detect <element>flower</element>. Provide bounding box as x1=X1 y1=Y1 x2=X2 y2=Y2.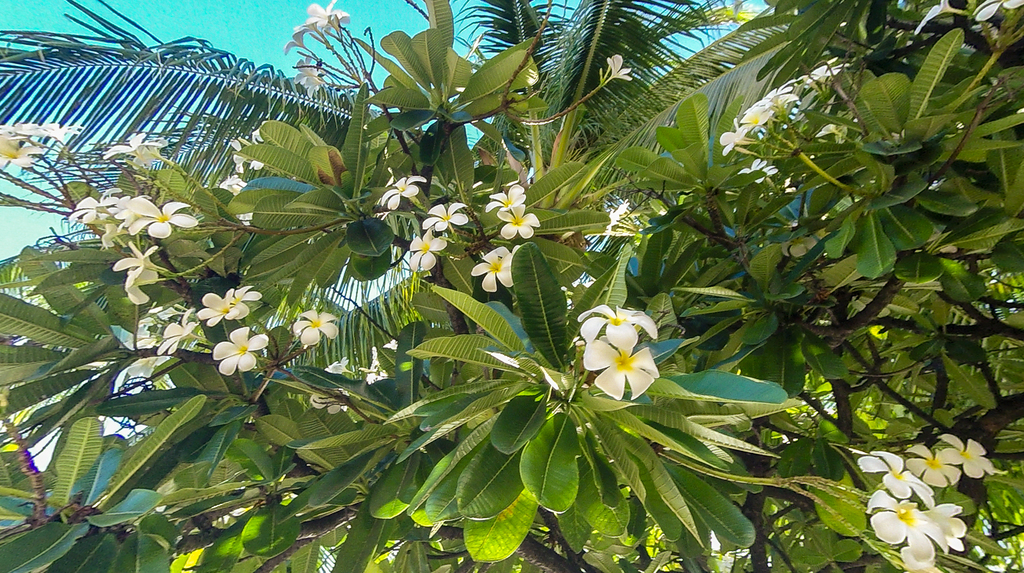
x1=282 y1=21 x2=316 y2=55.
